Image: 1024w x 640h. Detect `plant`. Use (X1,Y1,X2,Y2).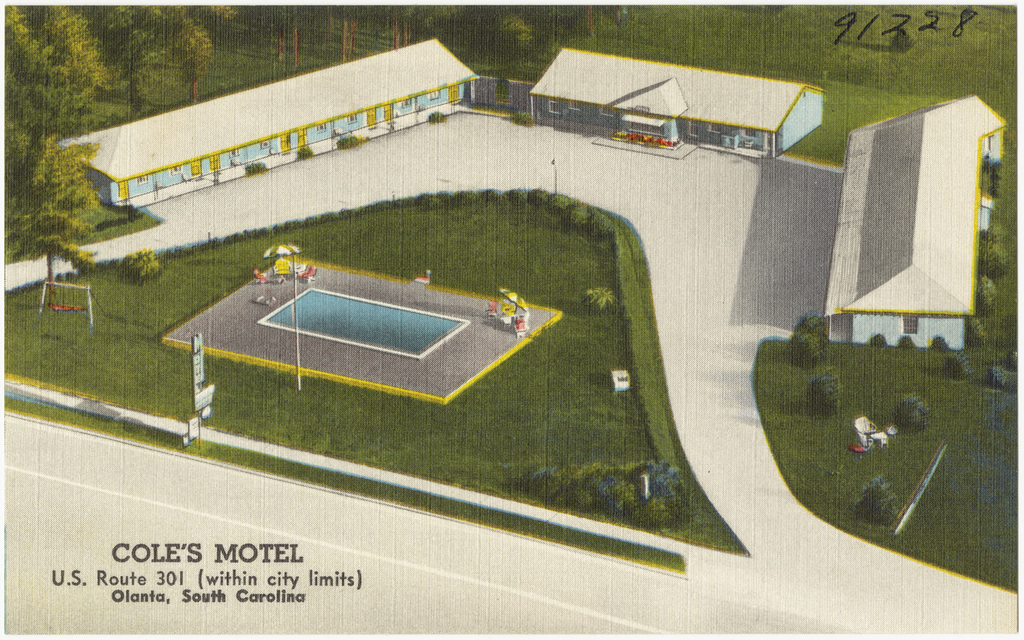
(588,208,616,238).
